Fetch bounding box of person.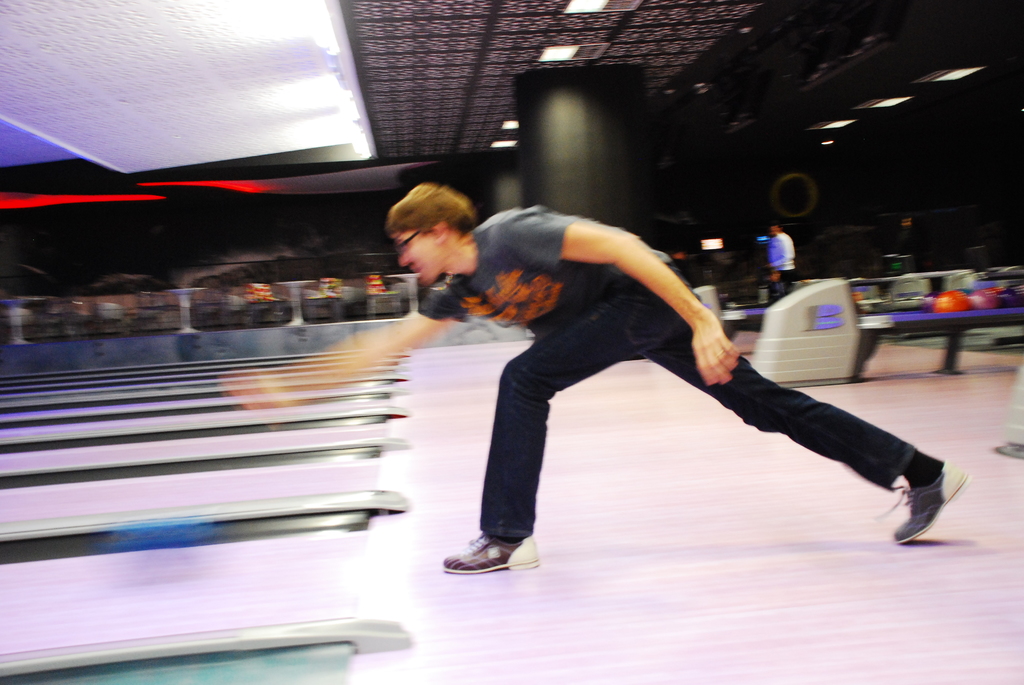
Bbox: x1=755, y1=217, x2=801, y2=302.
